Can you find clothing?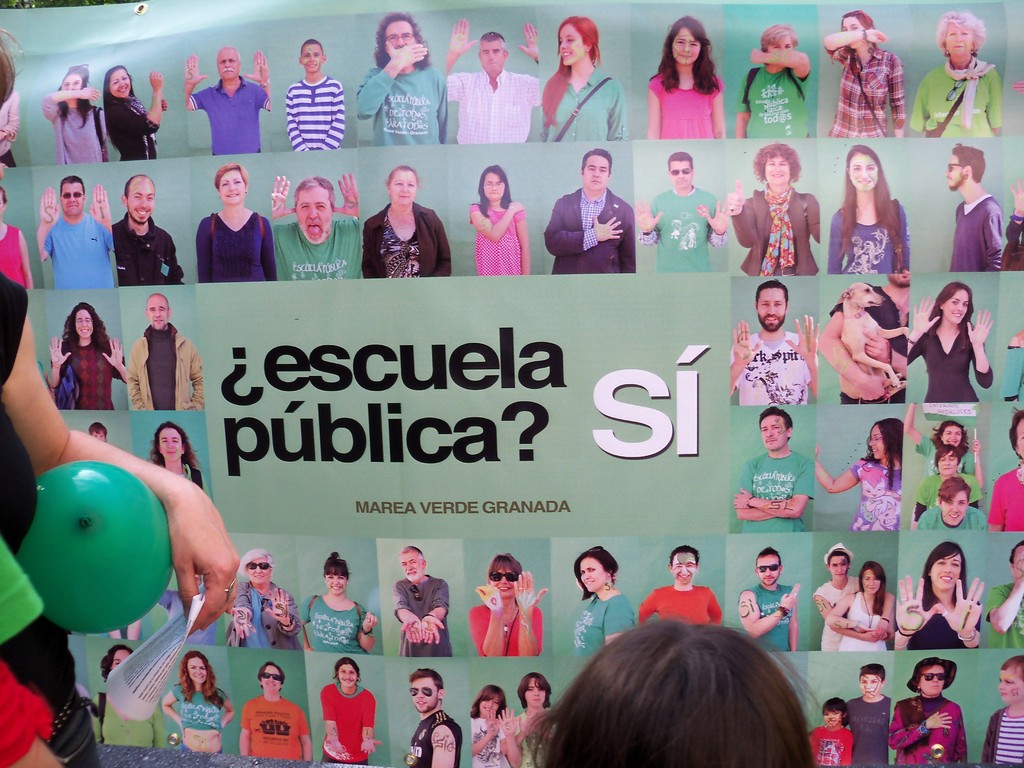
Yes, bounding box: x1=905 y1=436 x2=993 y2=478.
